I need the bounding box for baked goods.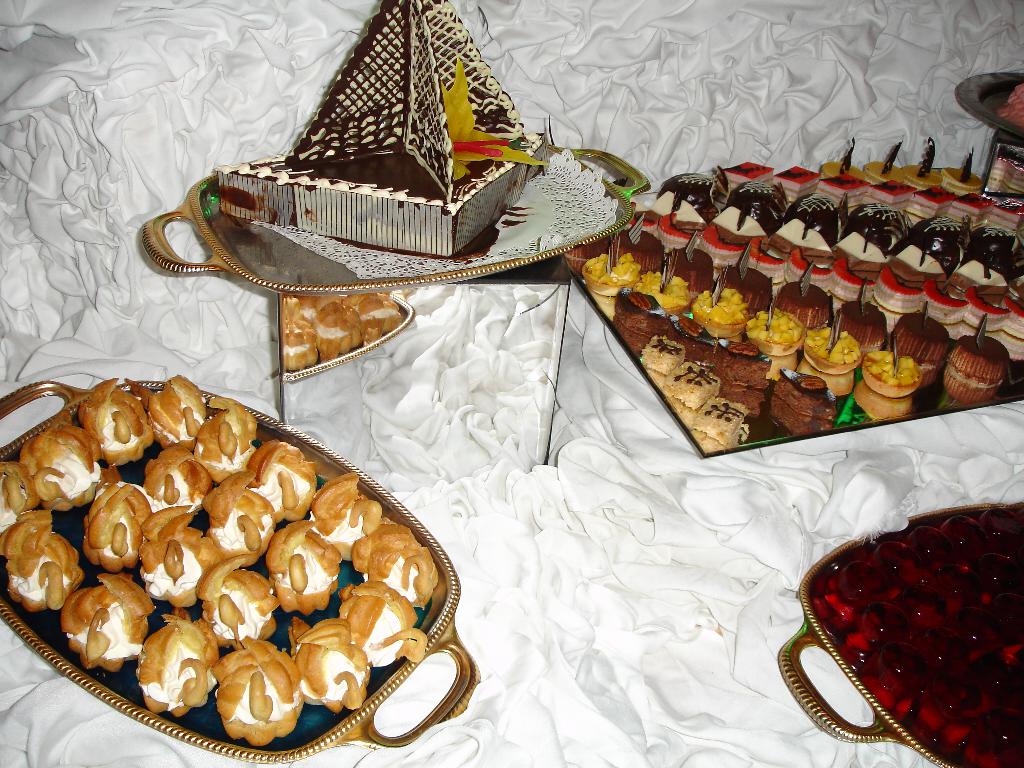
Here it is: box=[890, 218, 972, 277].
